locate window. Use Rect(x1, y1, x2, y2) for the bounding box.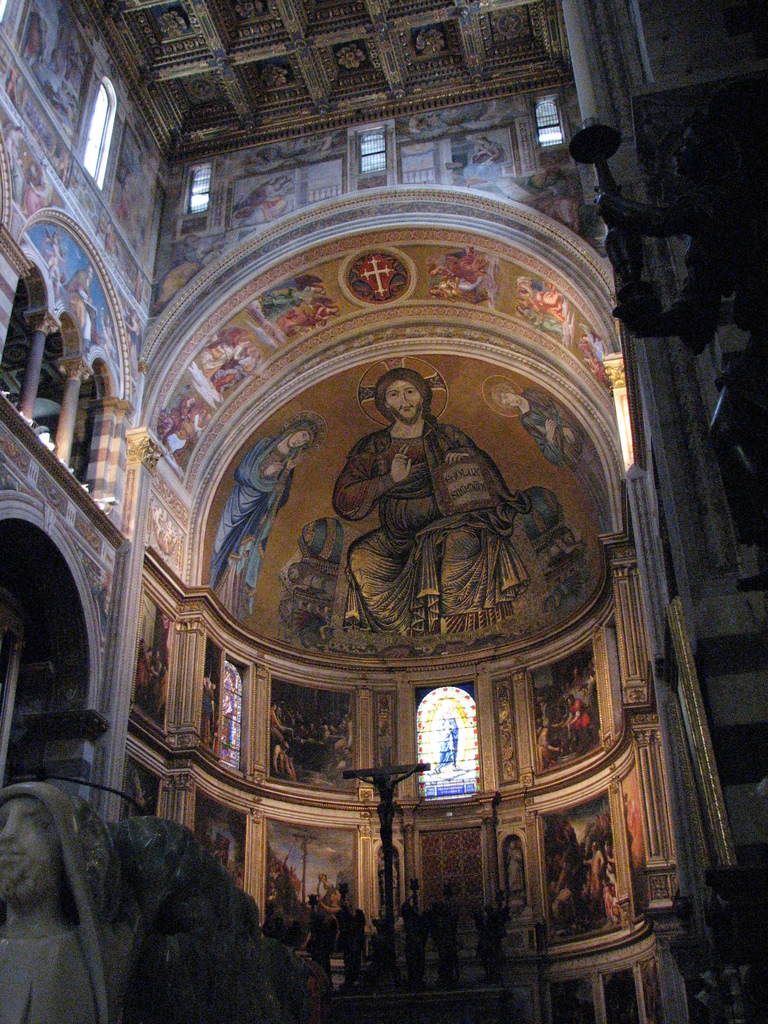
Rect(406, 658, 499, 815).
